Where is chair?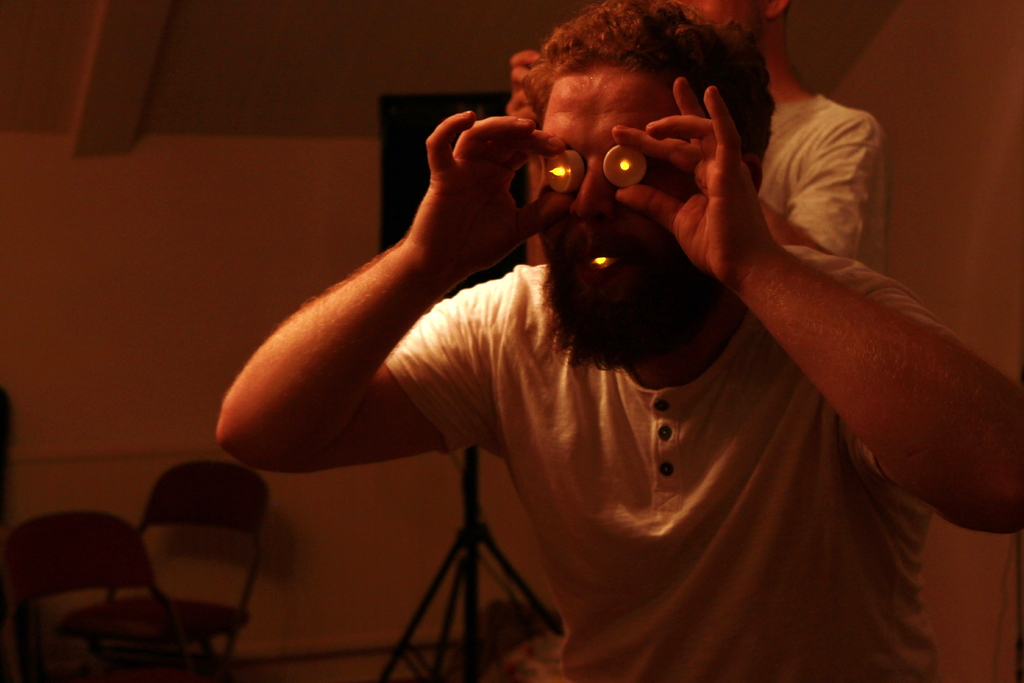
locate(52, 465, 273, 682).
